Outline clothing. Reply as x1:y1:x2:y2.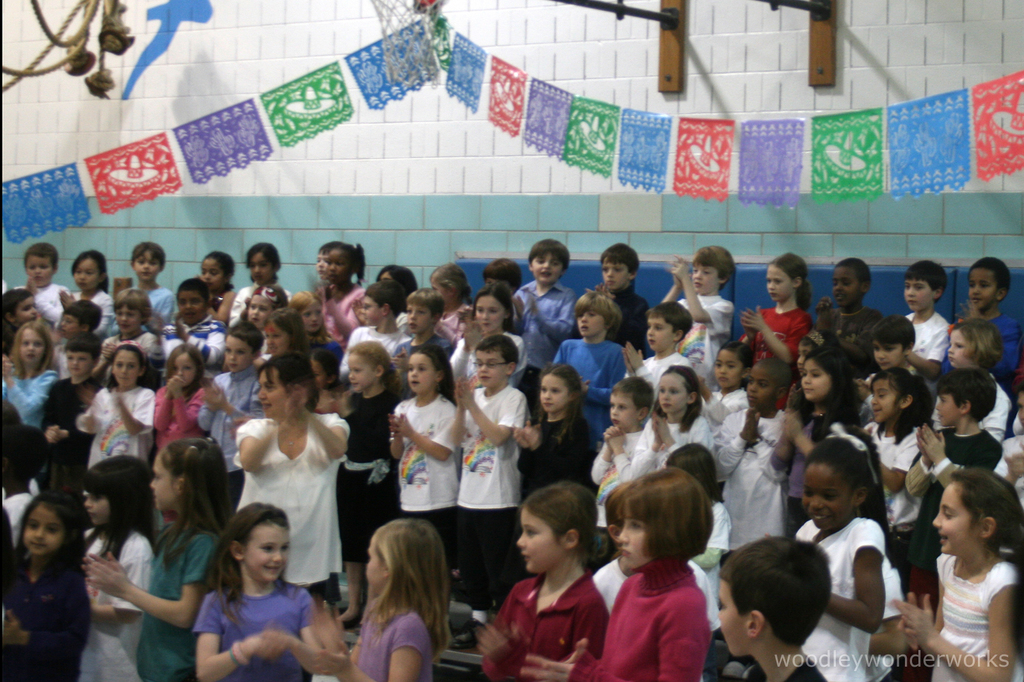
476:567:611:681.
